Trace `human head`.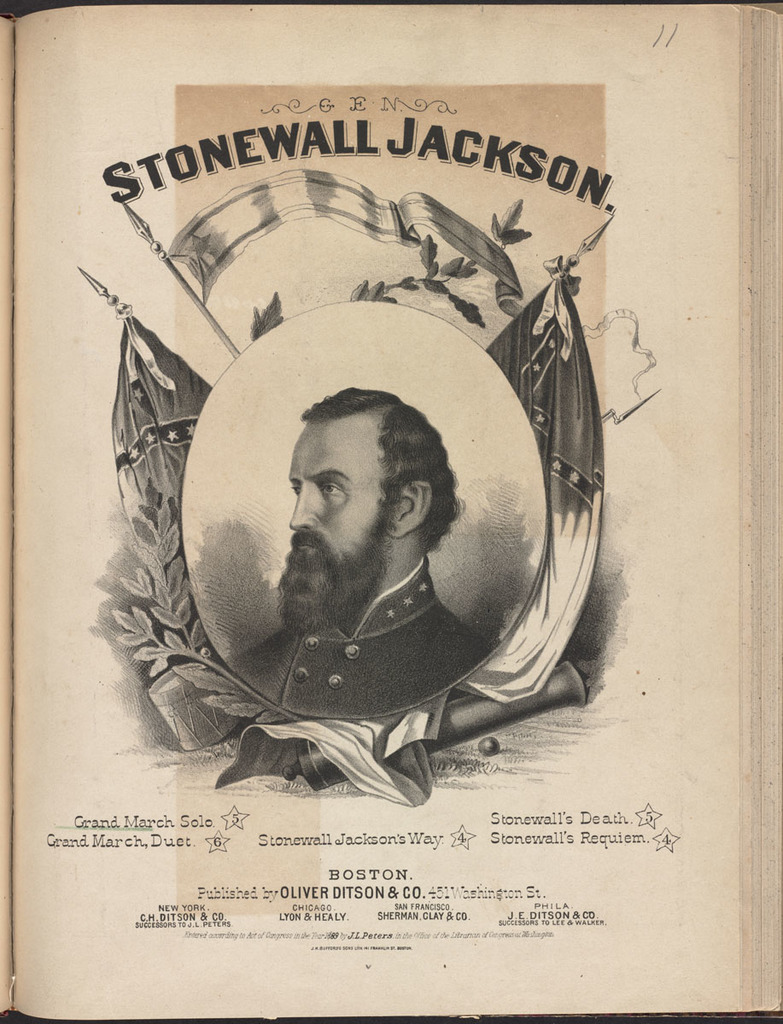
Traced to 282,387,453,611.
